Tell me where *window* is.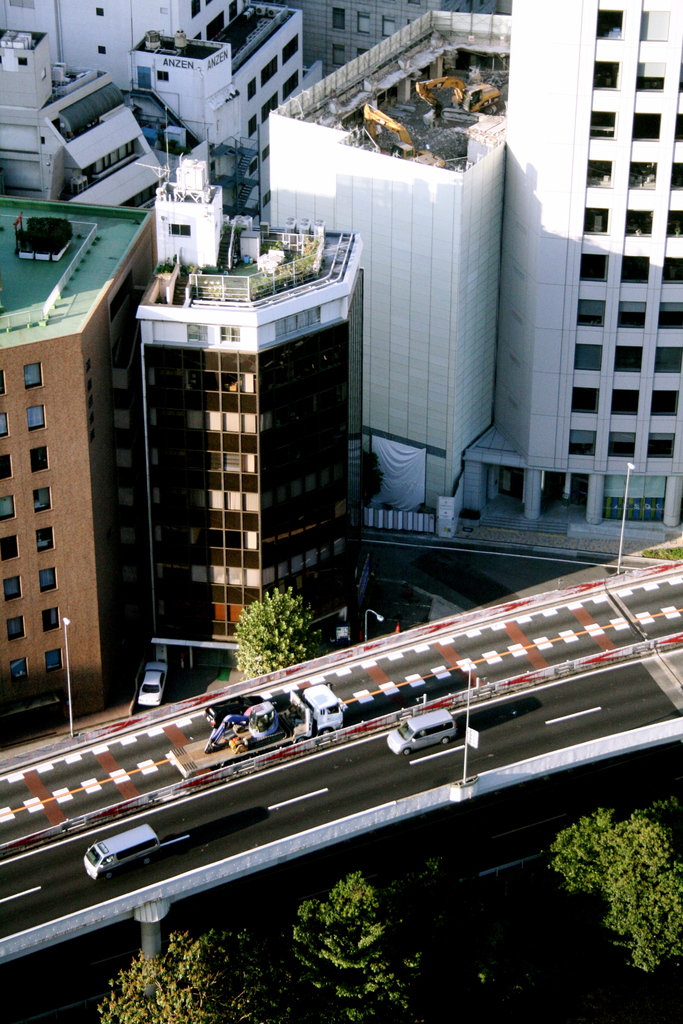
*window* is at <bbox>98, 45, 105, 54</bbox>.
